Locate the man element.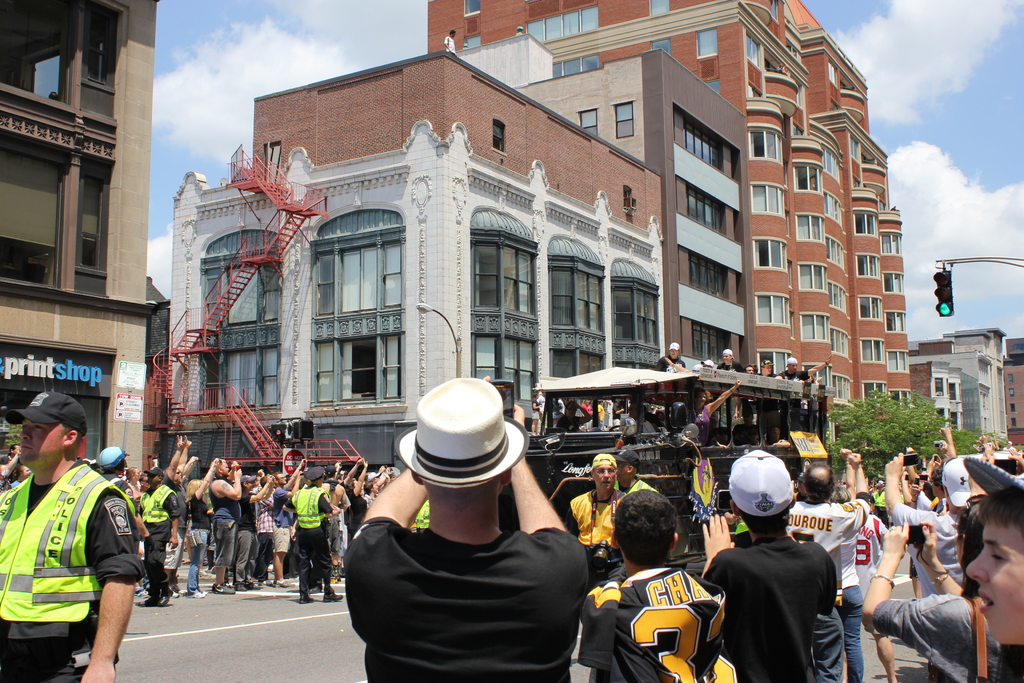
Element bbox: {"x1": 698, "y1": 450, "x2": 846, "y2": 682}.
